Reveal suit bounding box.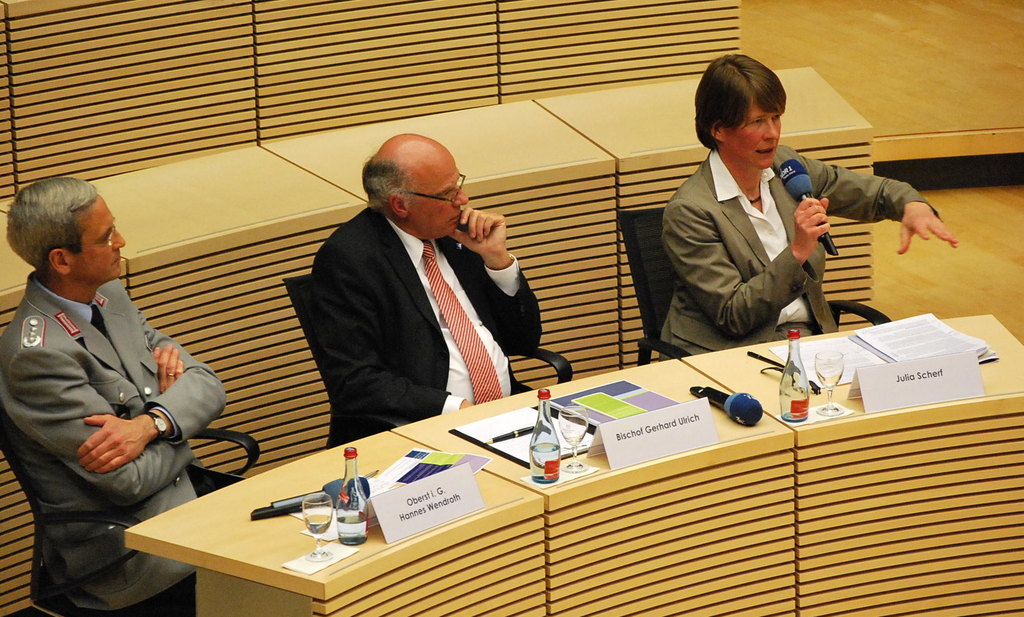
Revealed: l=656, t=136, r=937, b=358.
